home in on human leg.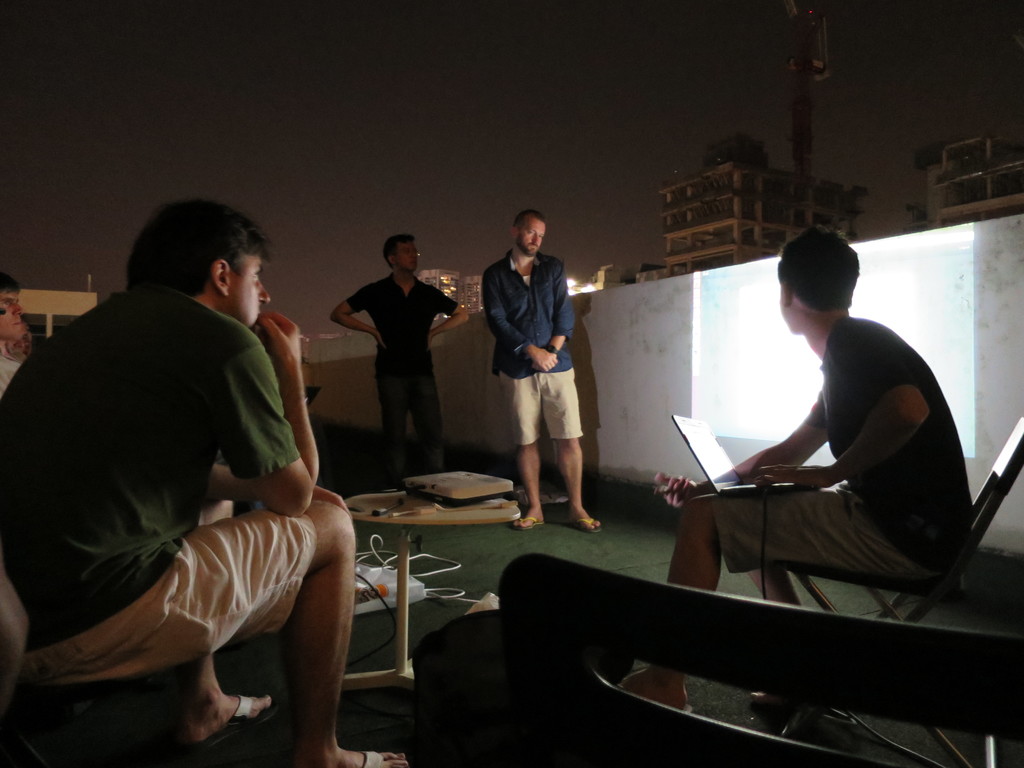
Homed in at [left=406, top=362, right=440, bottom=471].
